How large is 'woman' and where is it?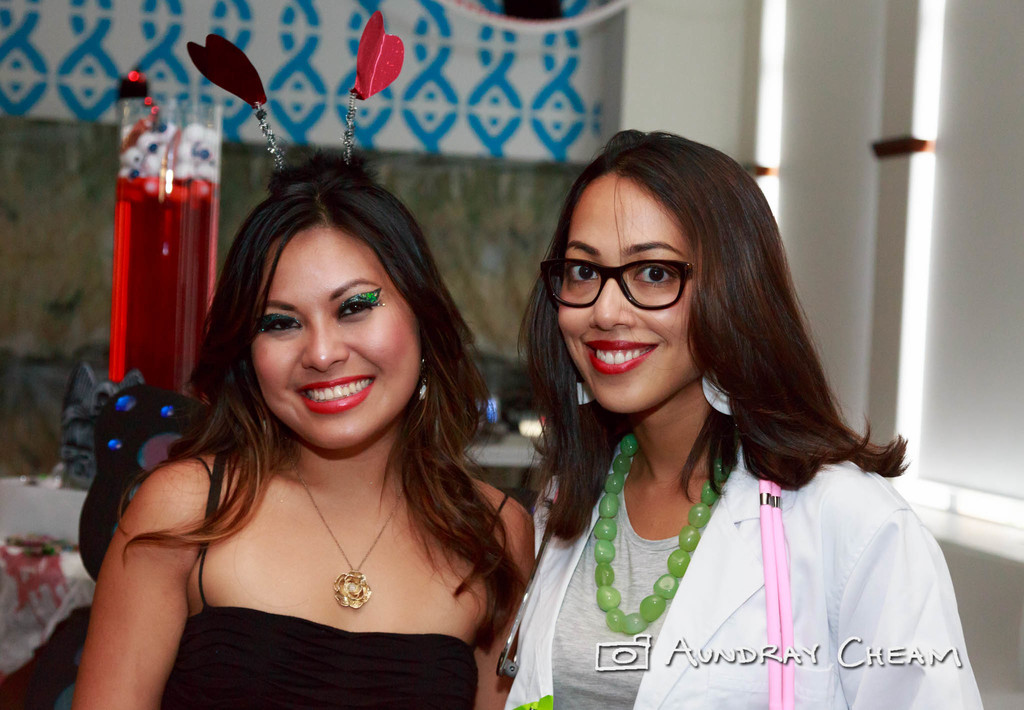
Bounding box: pyautogui.locateOnScreen(68, 168, 537, 709).
